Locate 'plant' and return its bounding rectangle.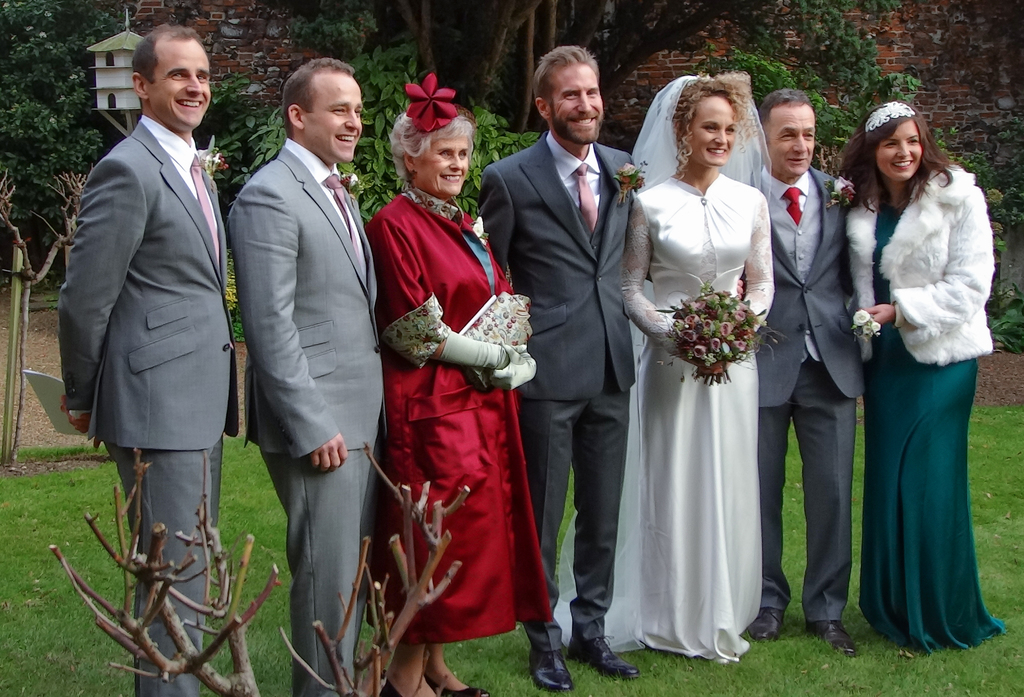
989/264/1023/357.
